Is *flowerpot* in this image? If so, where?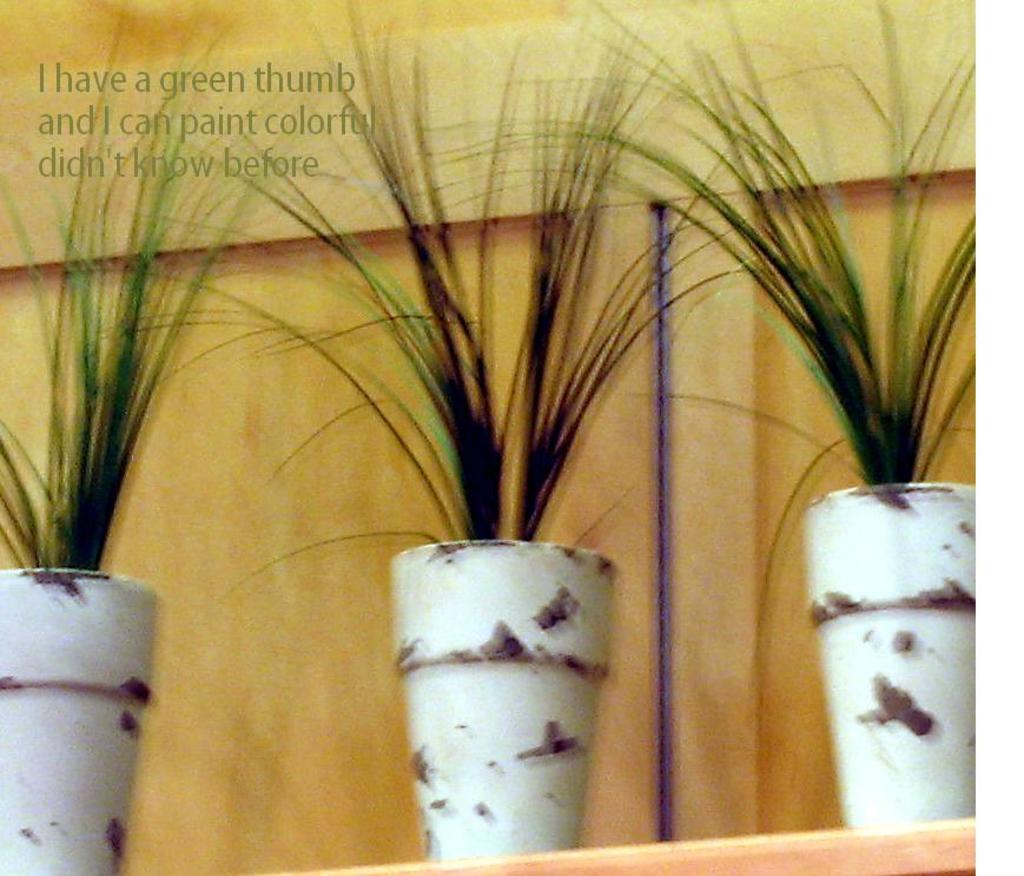
Yes, at [x1=0, y1=567, x2=164, y2=875].
